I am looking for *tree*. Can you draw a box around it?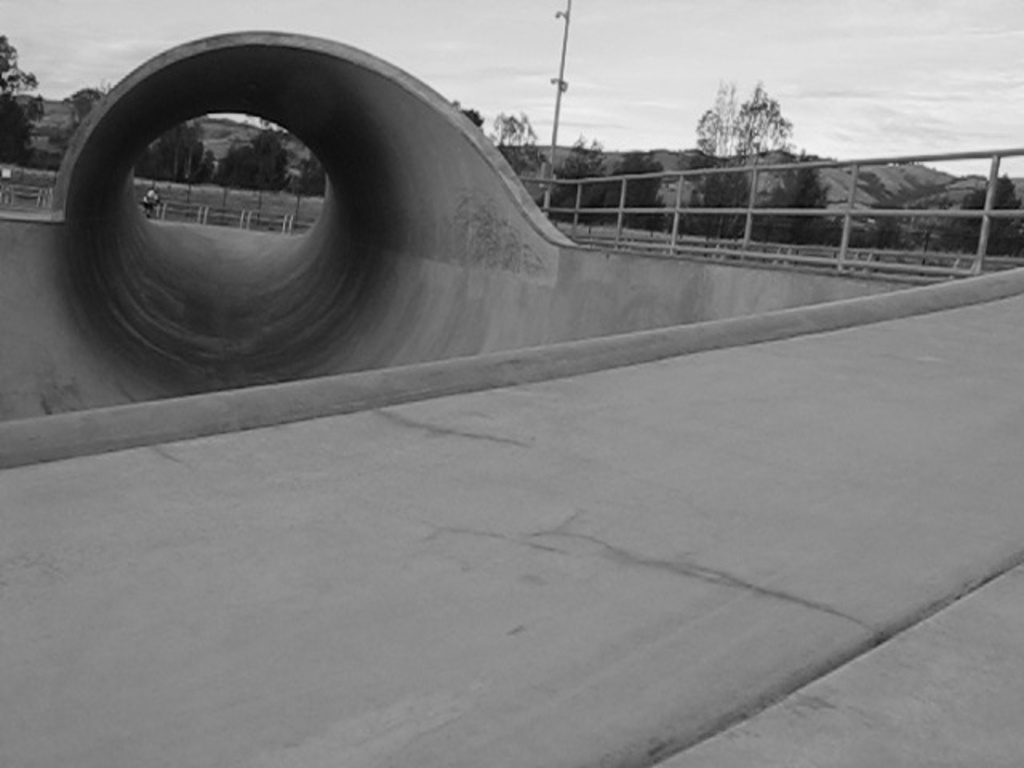
Sure, the bounding box is {"x1": 698, "y1": 72, "x2": 798, "y2": 208}.
